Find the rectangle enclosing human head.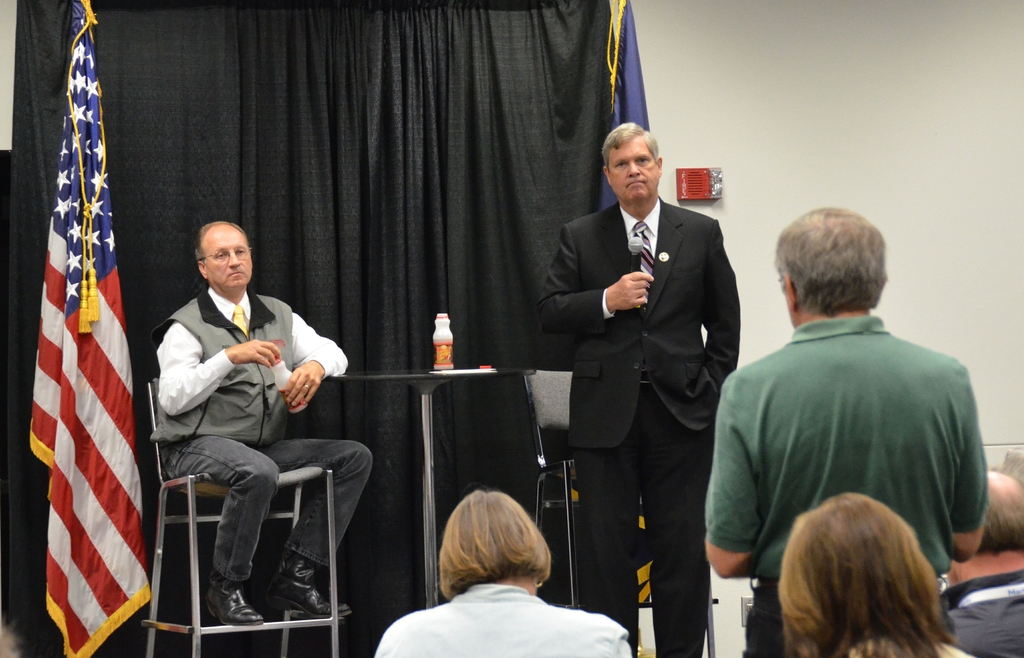
199:223:252:292.
